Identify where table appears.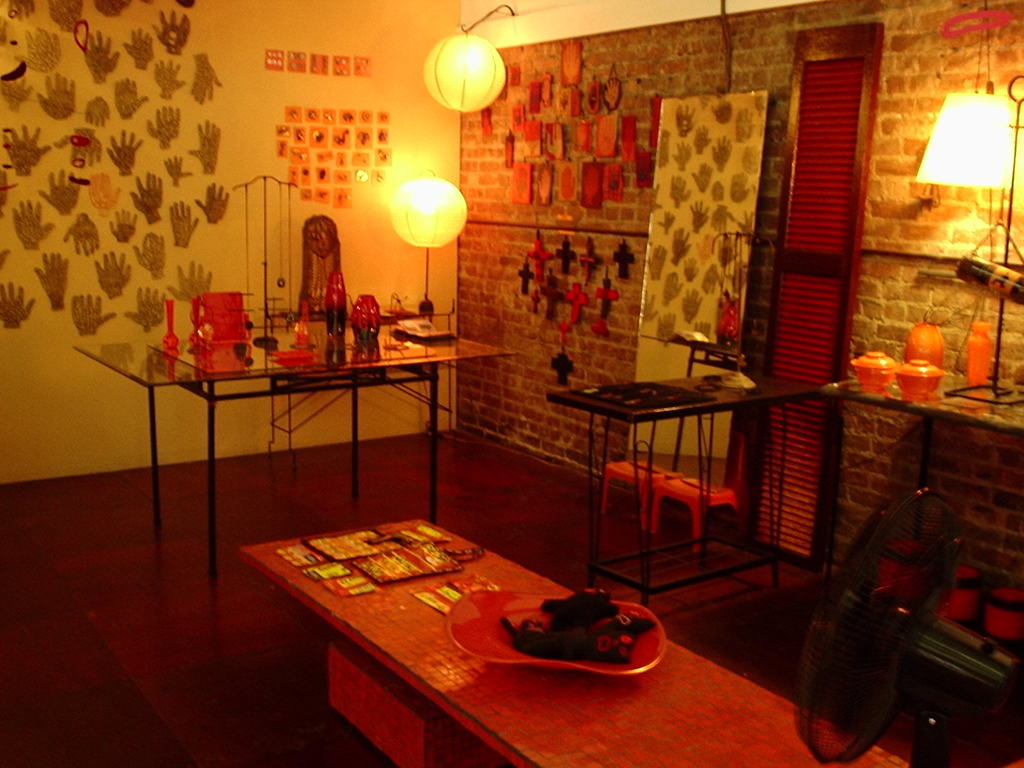
Appears at bbox=(551, 359, 825, 609).
